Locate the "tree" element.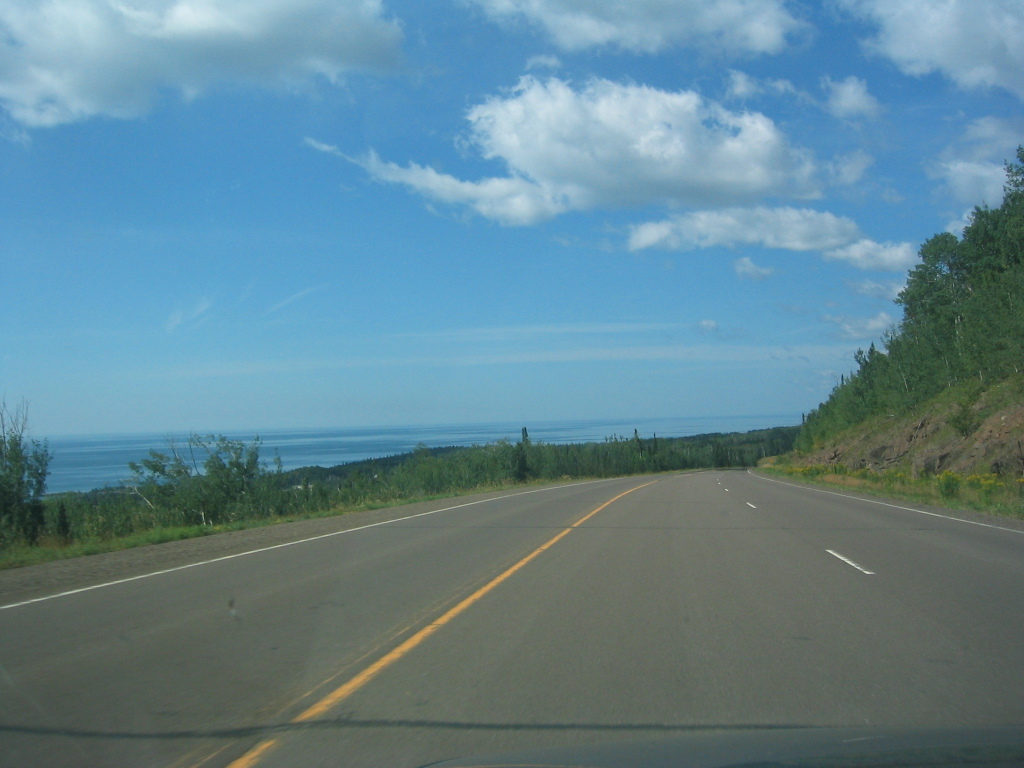
Element bbox: region(0, 397, 51, 548).
